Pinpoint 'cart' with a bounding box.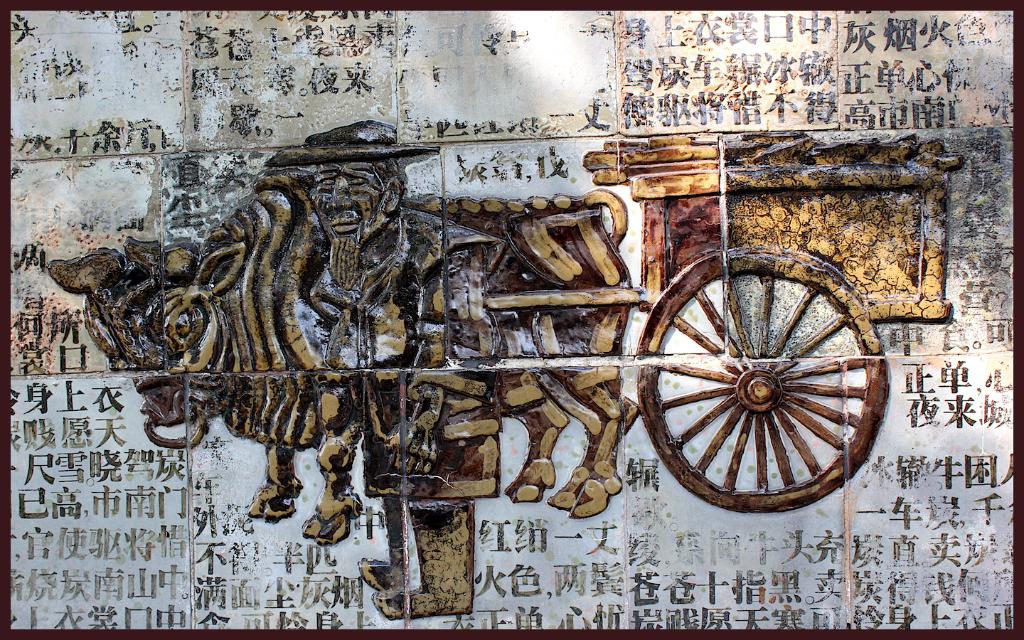
region(486, 135, 965, 511).
